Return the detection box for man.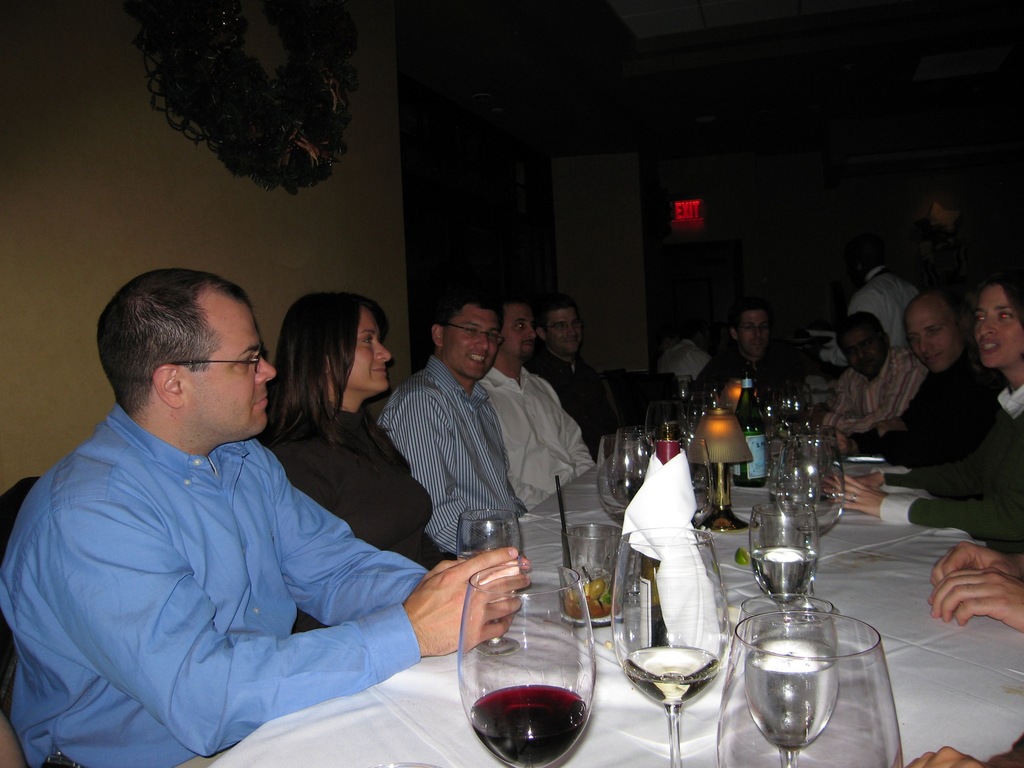
<region>909, 177, 1017, 316</region>.
